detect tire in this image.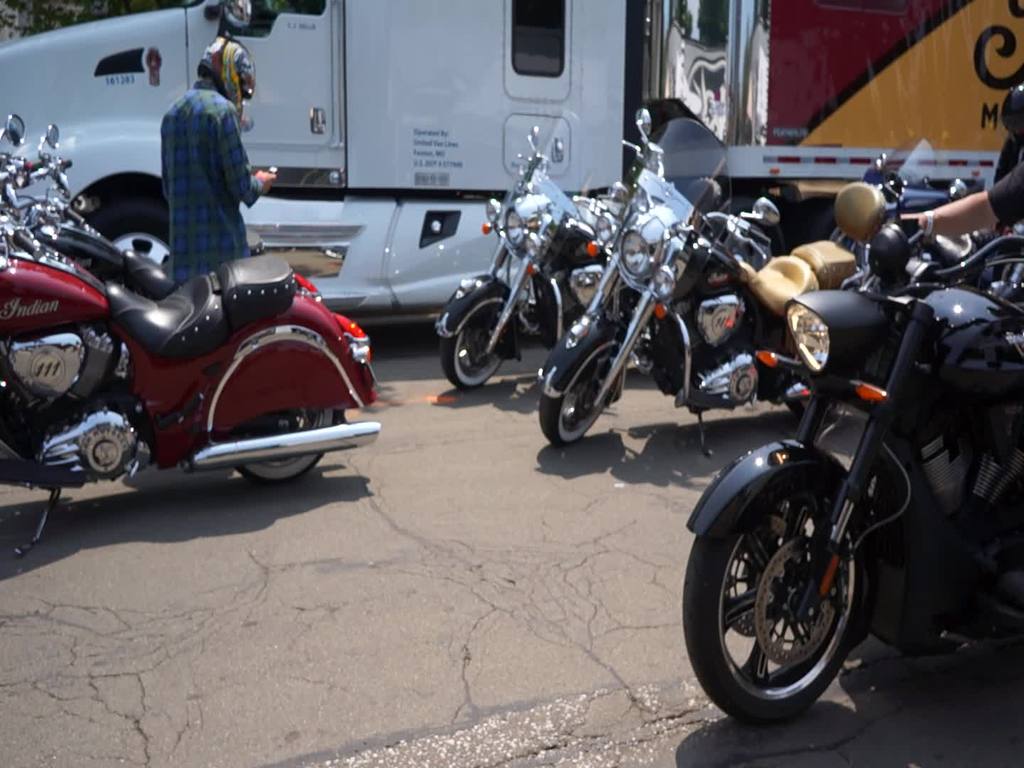
Detection: {"x1": 83, "y1": 202, "x2": 169, "y2": 373}.
